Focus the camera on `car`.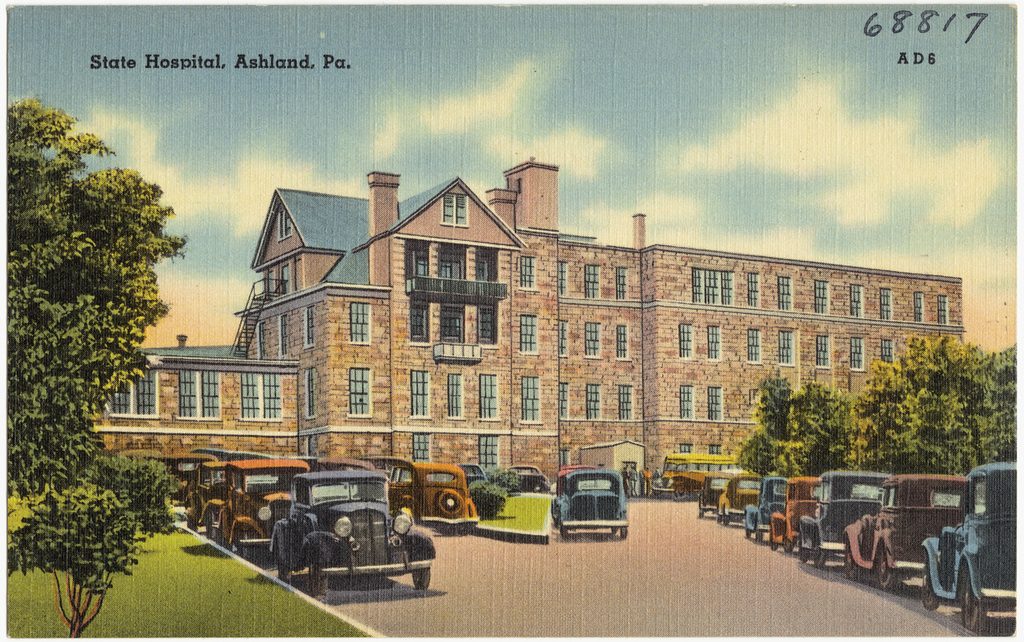
Focus region: l=797, t=471, r=898, b=570.
